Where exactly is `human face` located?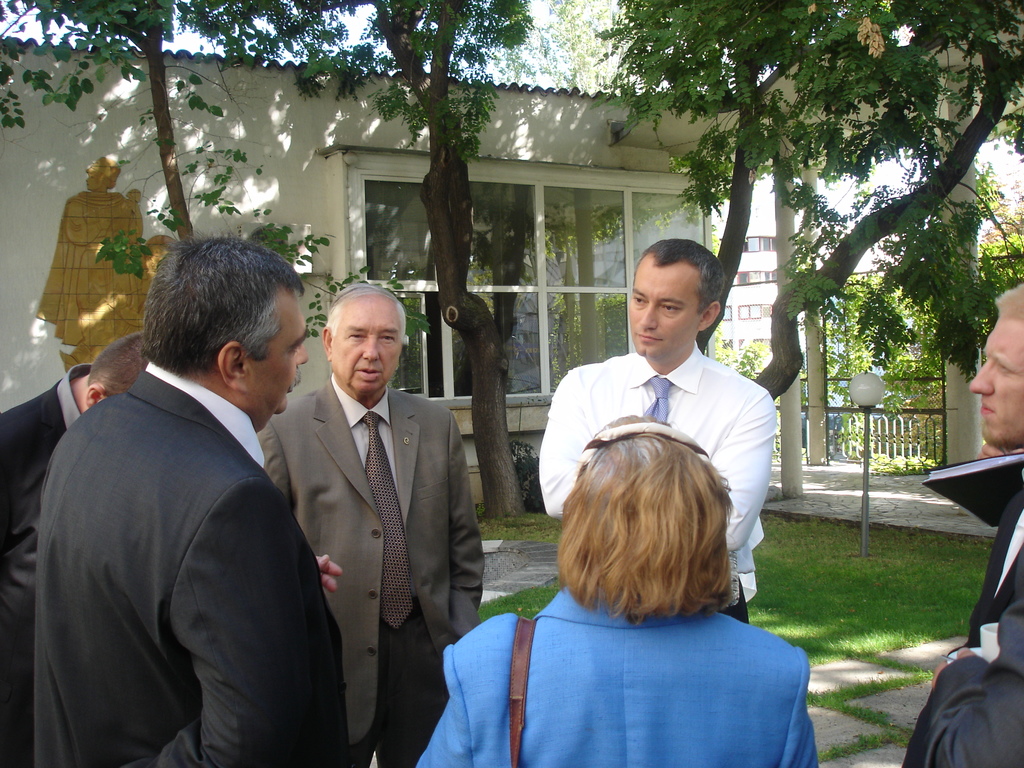
Its bounding box is region(632, 254, 704, 359).
